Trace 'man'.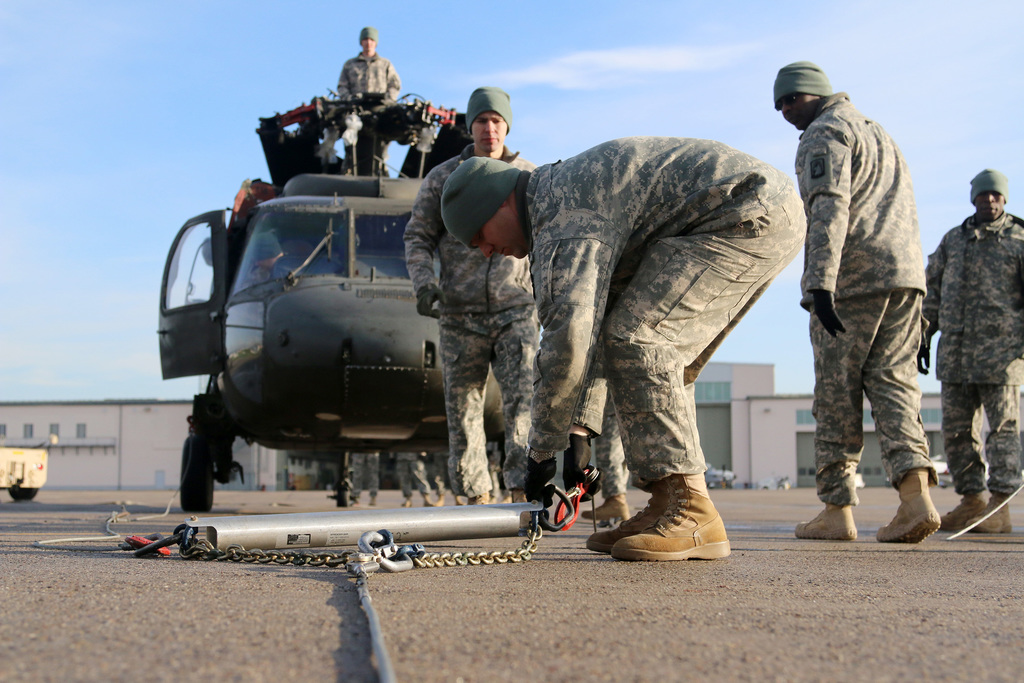
Traced to [left=787, top=50, right=954, bottom=557].
